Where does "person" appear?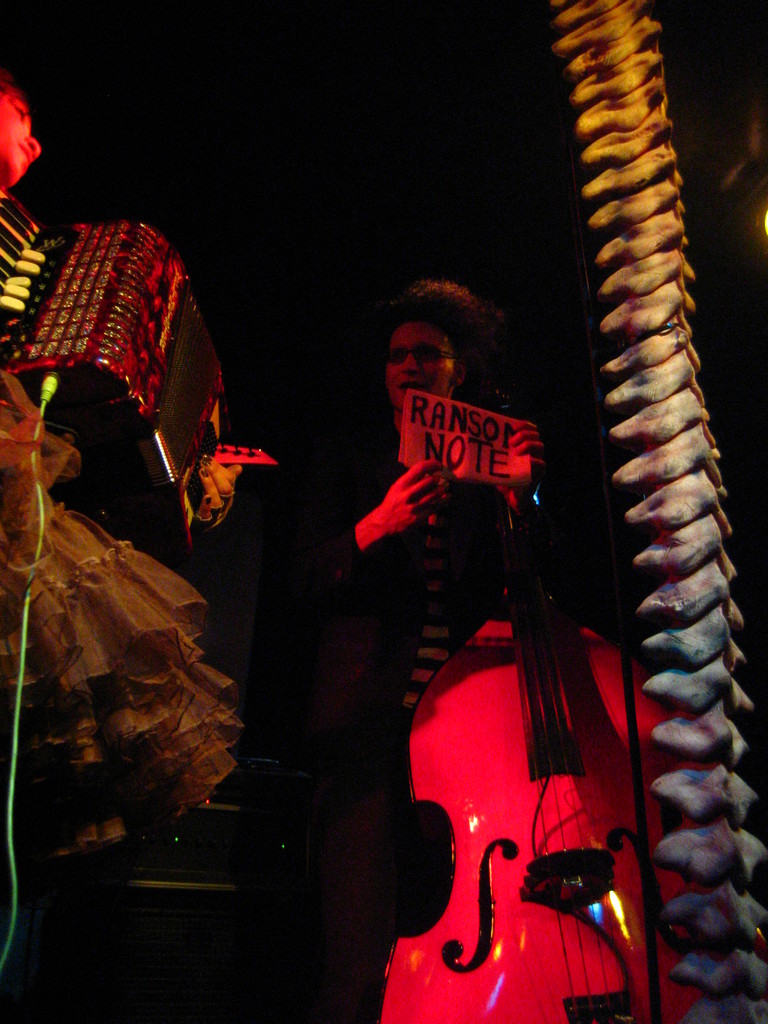
Appears at (left=0, top=75, right=252, bottom=884).
